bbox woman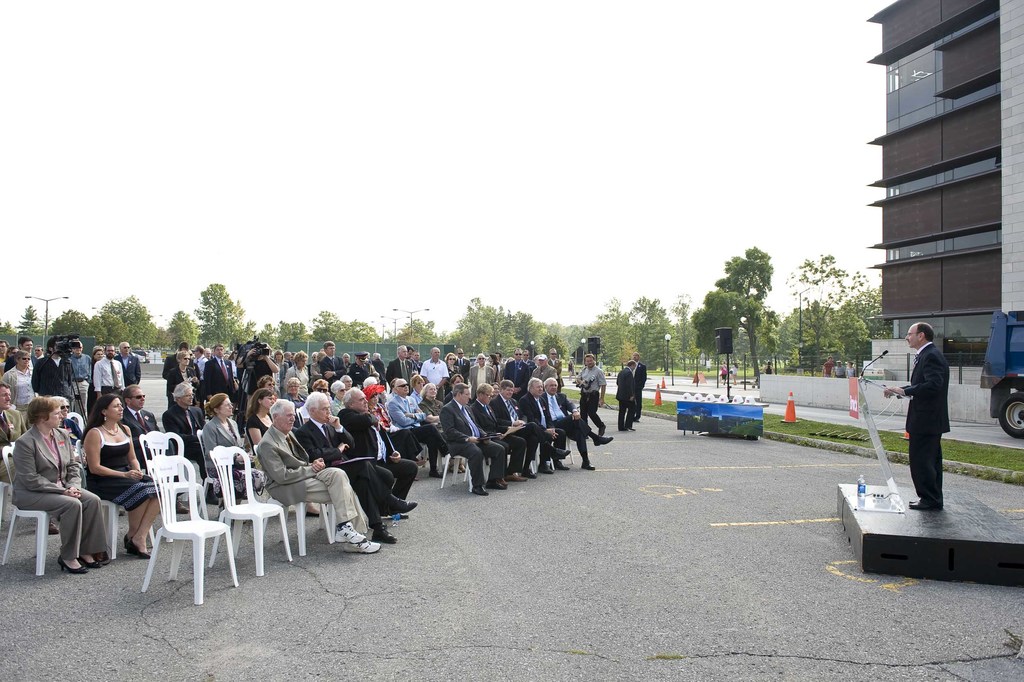
(left=339, top=373, right=361, bottom=392)
